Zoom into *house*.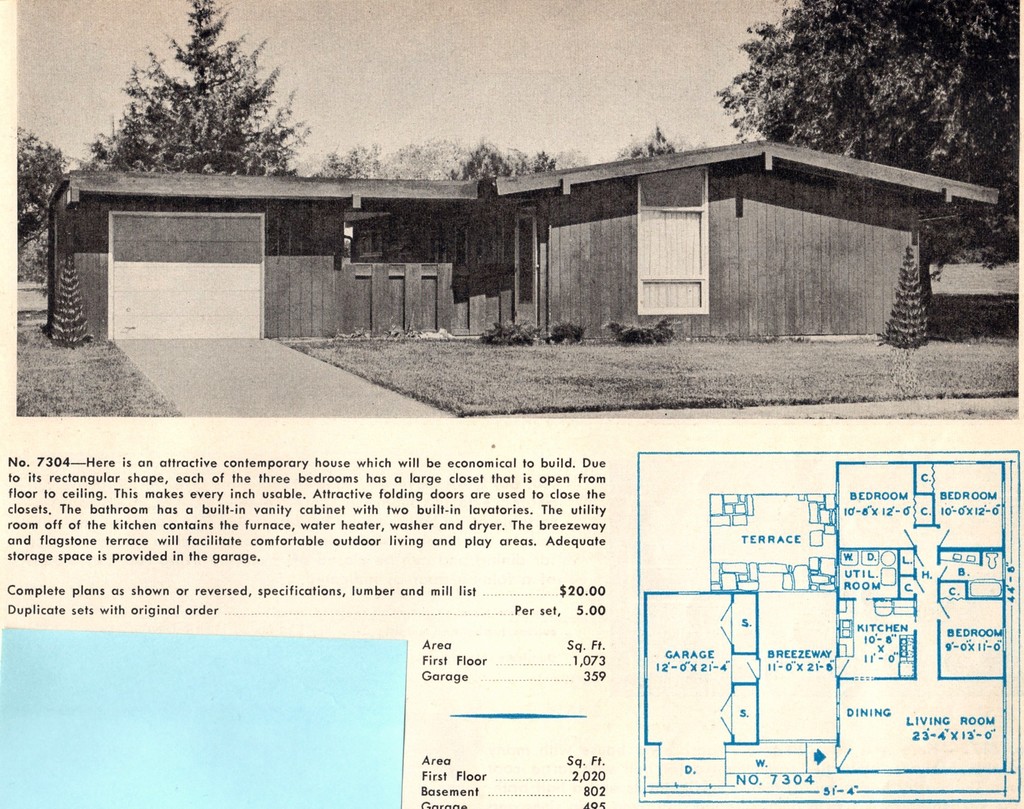
Zoom target: locate(42, 126, 1014, 346).
